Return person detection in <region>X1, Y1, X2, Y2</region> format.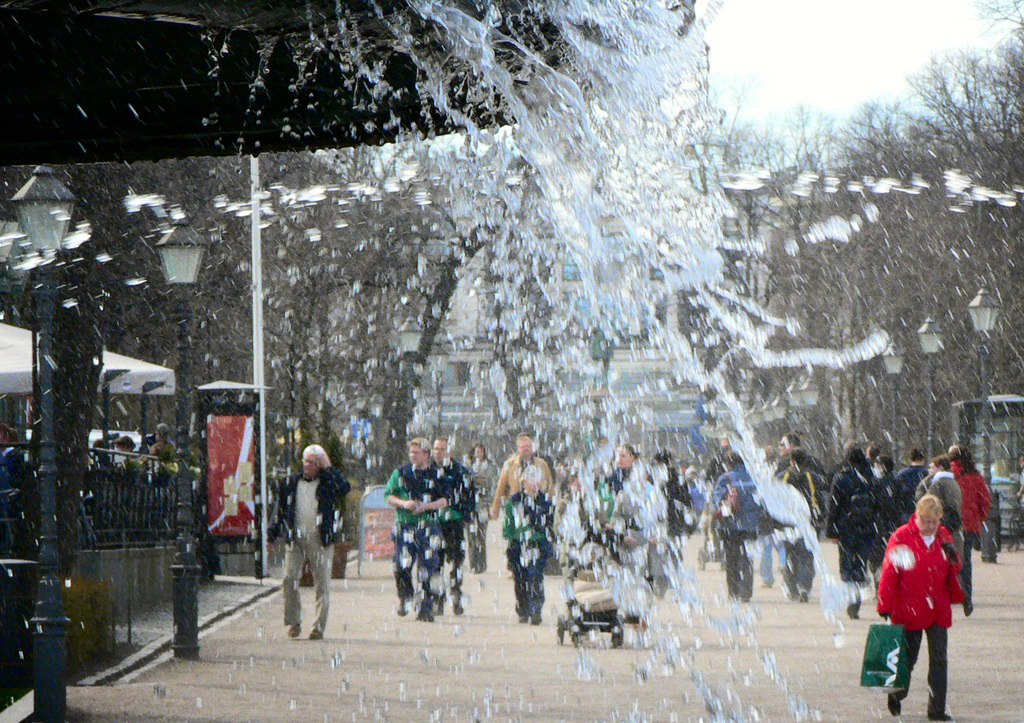
<region>700, 450, 764, 610</region>.
